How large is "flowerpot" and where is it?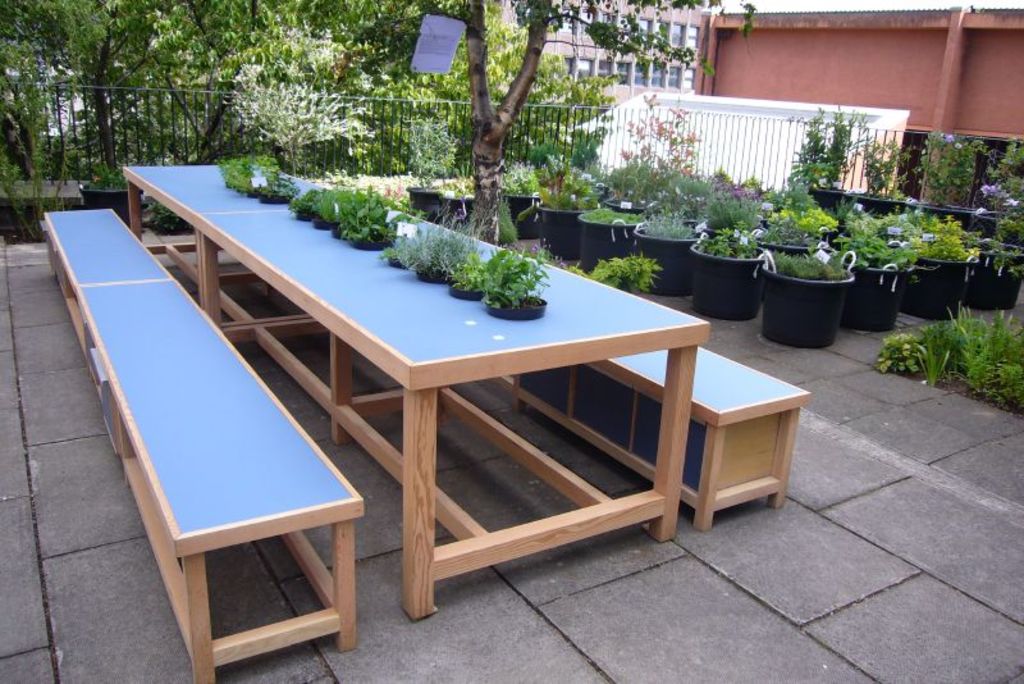
Bounding box: [389, 255, 407, 268].
